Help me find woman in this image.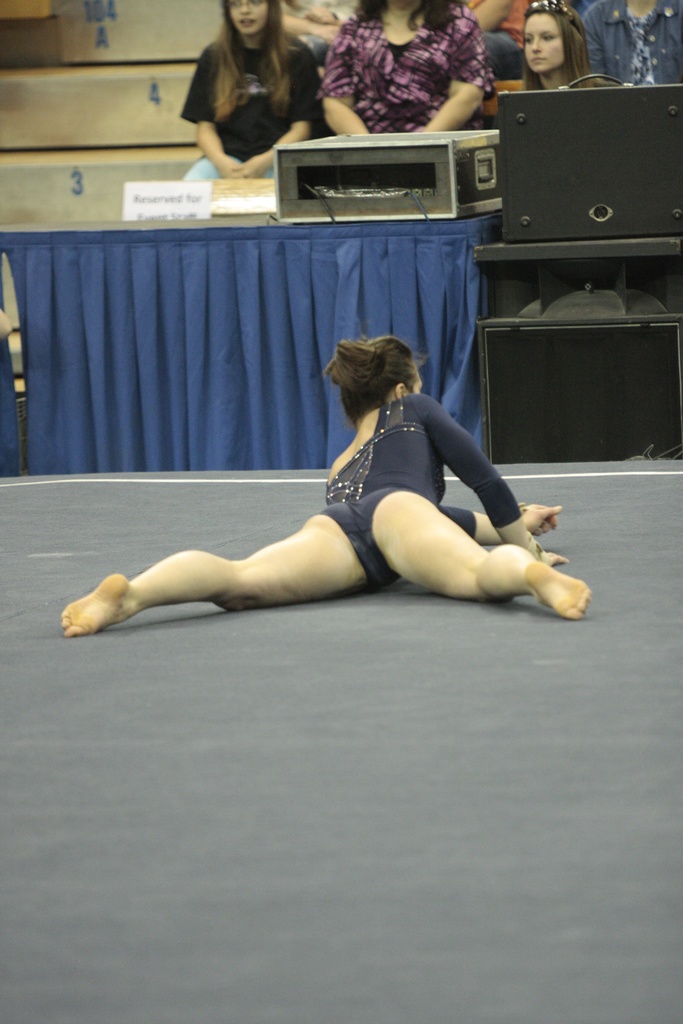
Found it: [513,0,616,95].
